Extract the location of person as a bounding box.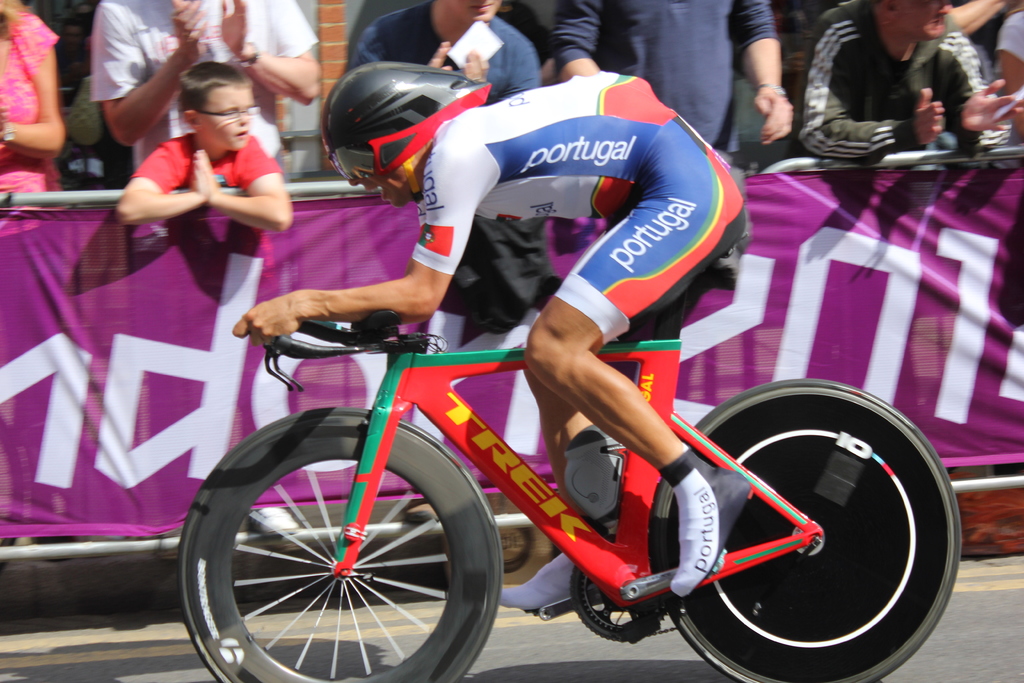
<box>797,0,1015,168</box>.
